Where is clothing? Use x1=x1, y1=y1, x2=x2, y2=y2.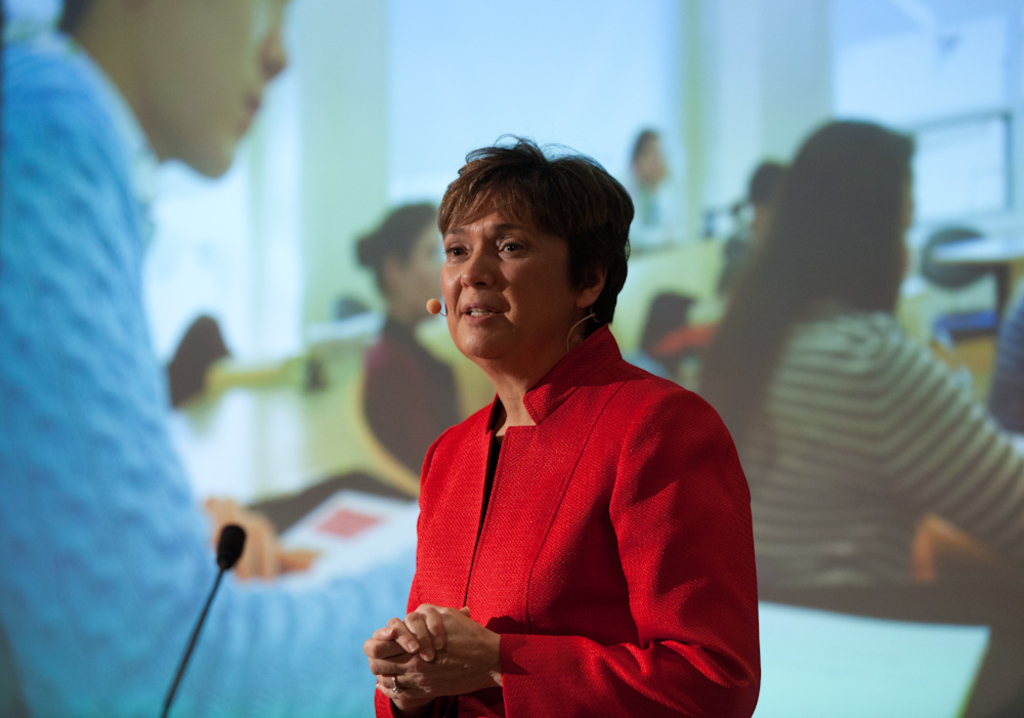
x1=367, y1=333, x2=453, y2=473.
